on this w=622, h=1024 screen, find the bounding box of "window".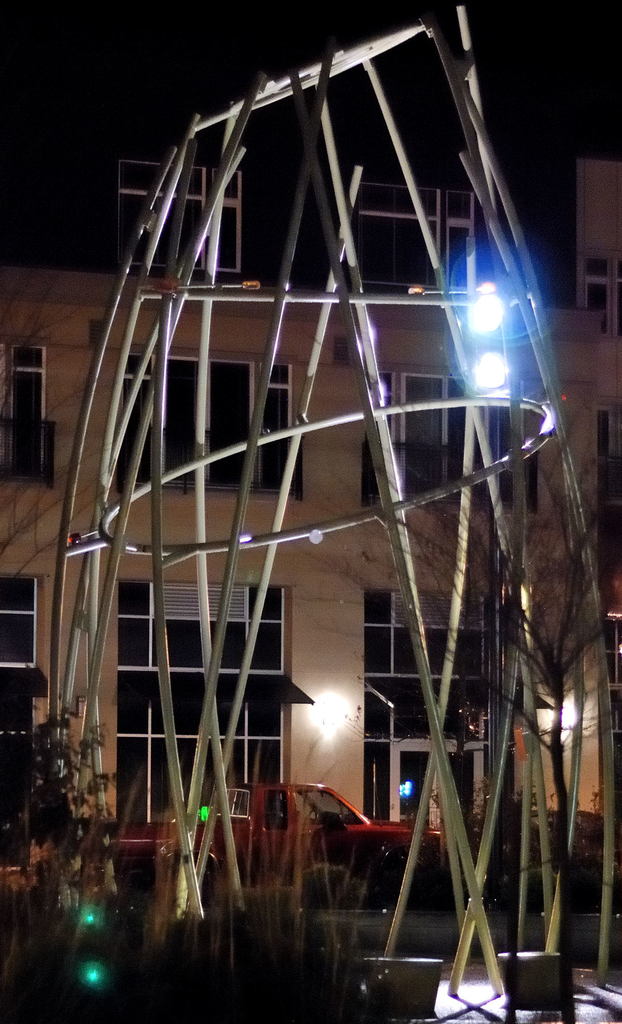
Bounding box: 361:588:527:816.
